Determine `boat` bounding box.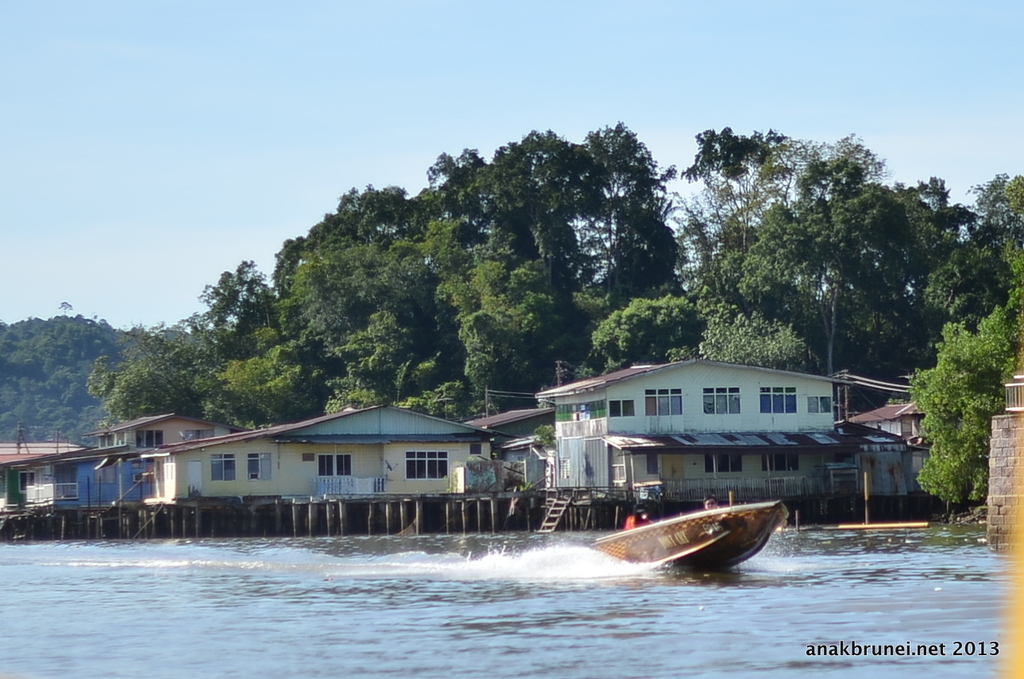
Determined: <bbox>584, 500, 791, 576</bbox>.
